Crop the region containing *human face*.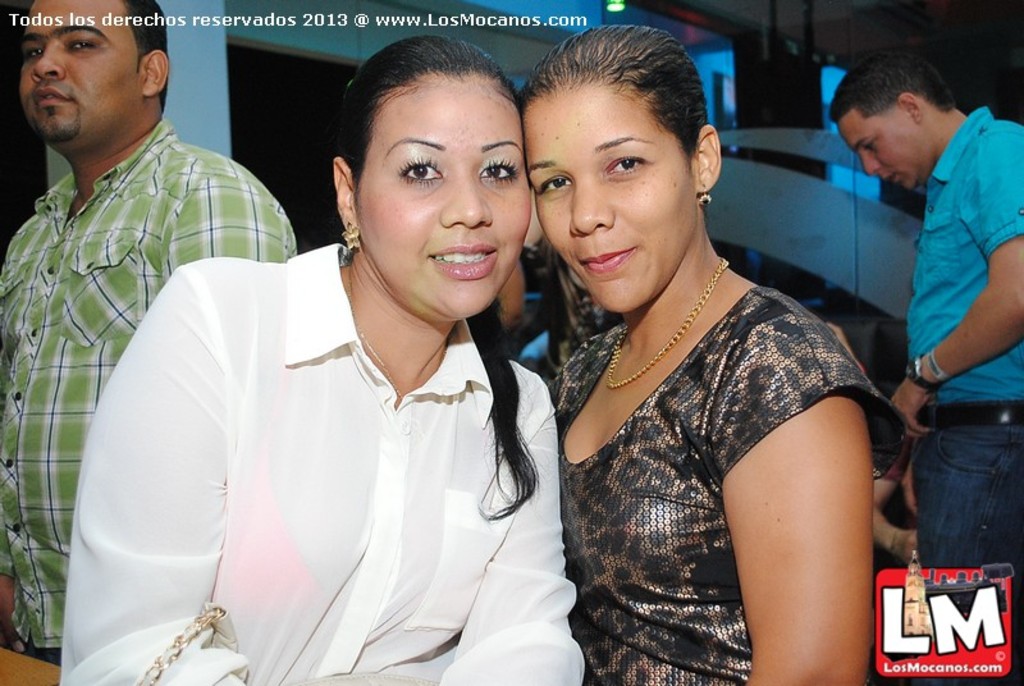
Crop region: <bbox>352, 69, 532, 320</bbox>.
